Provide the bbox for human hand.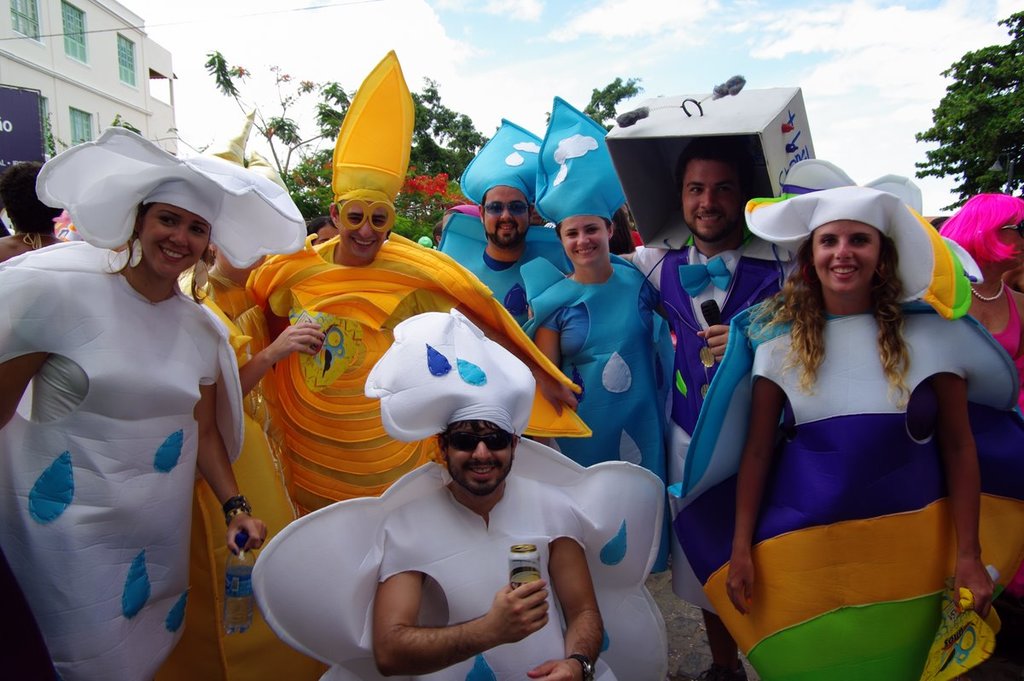
crop(695, 325, 731, 364).
